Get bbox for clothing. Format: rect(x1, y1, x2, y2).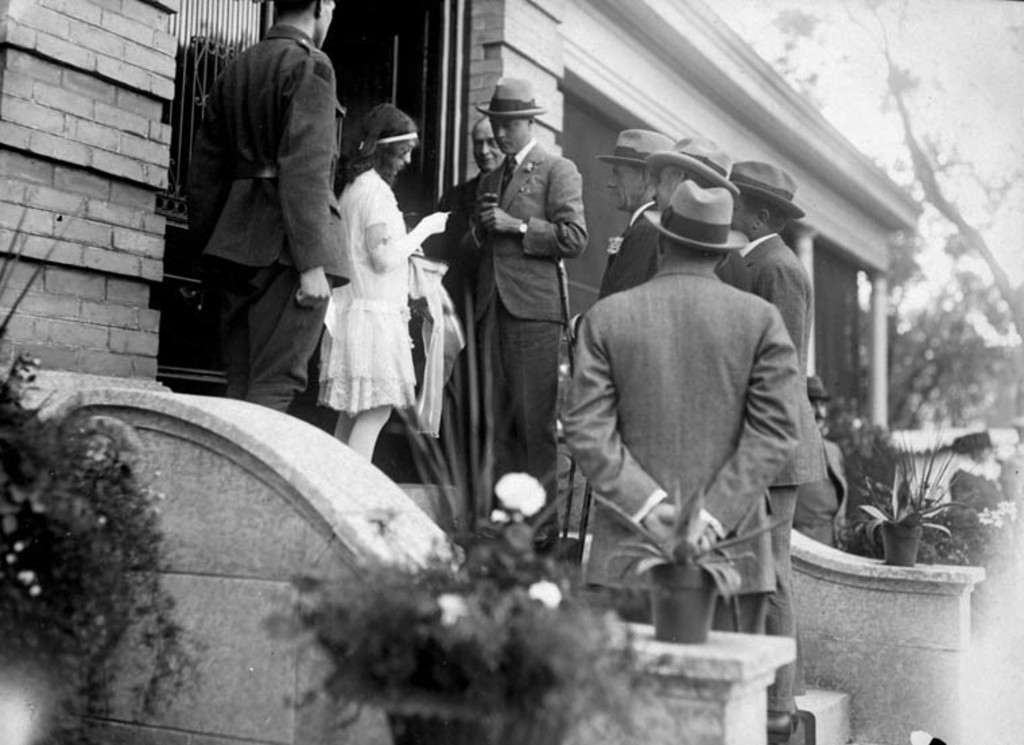
rect(714, 242, 757, 291).
